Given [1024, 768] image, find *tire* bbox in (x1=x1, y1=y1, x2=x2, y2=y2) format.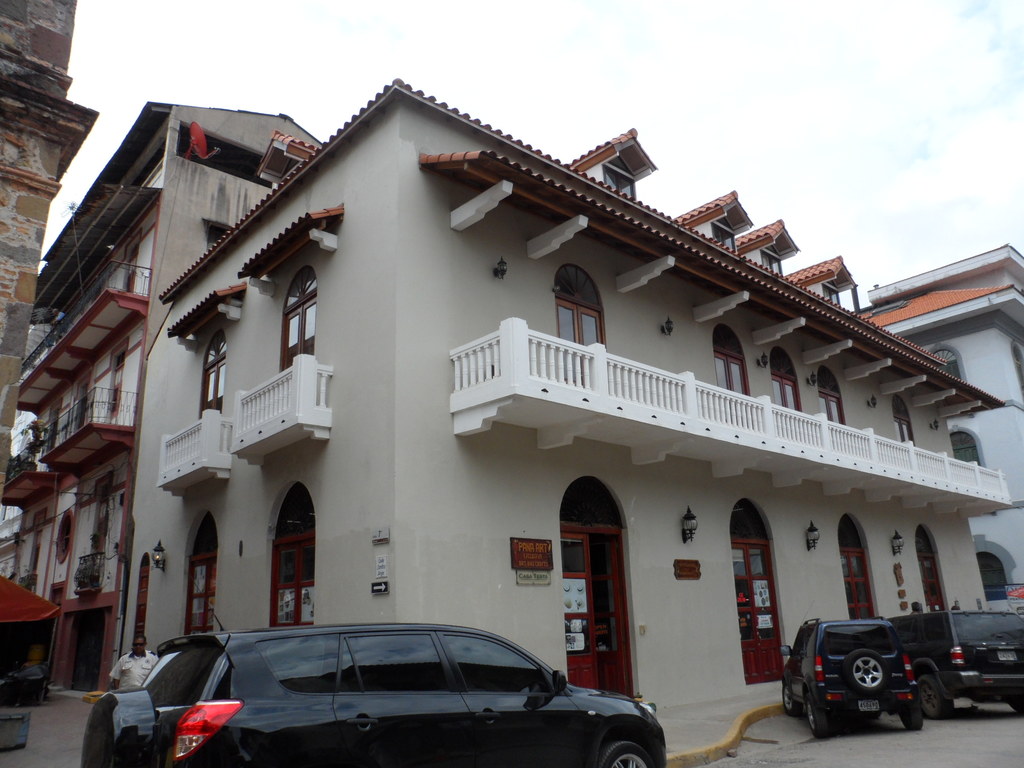
(x1=599, y1=739, x2=648, y2=767).
